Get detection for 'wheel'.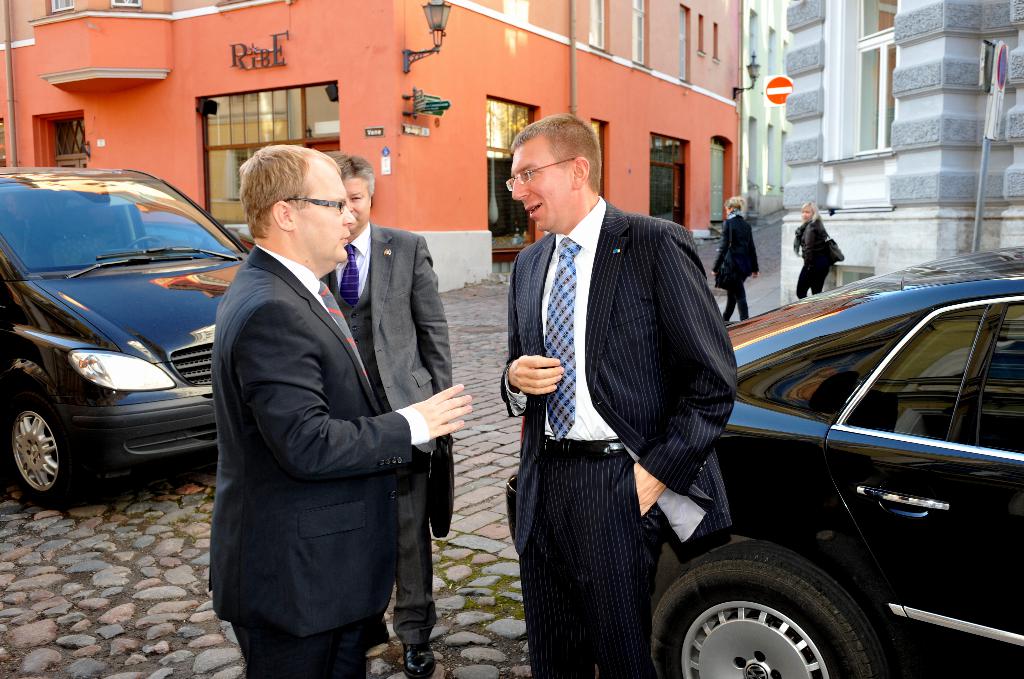
Detection: box=[5, 397, 88, 508].
